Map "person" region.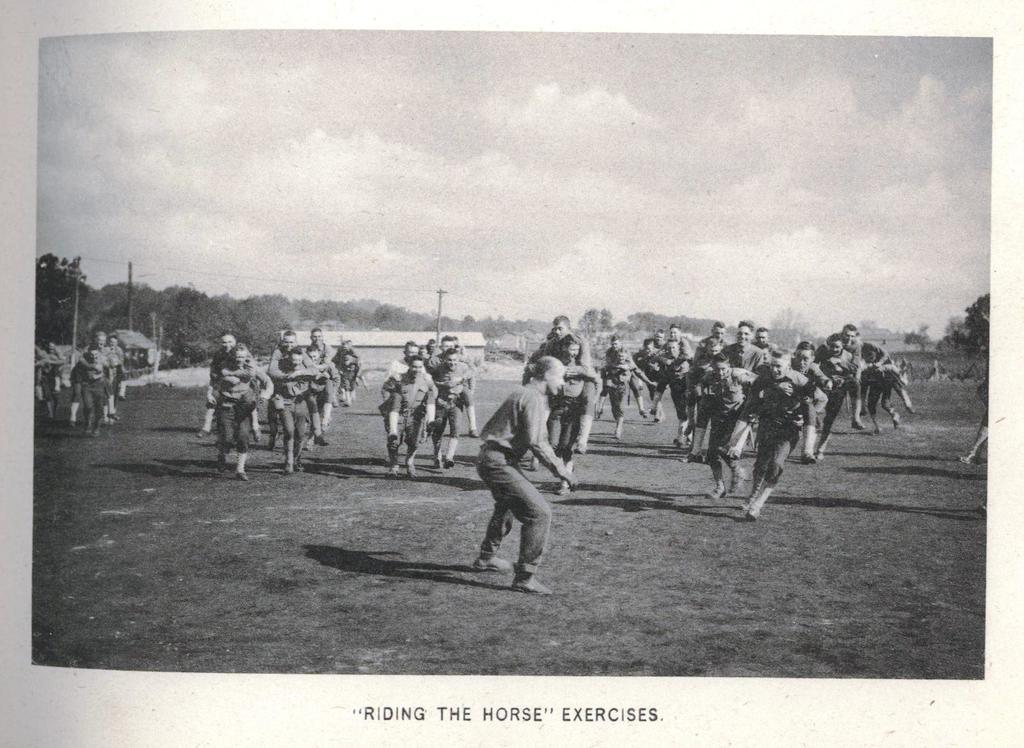
Mapped to pyautogui.locateOnScreen(472, 339, 576, 603).
